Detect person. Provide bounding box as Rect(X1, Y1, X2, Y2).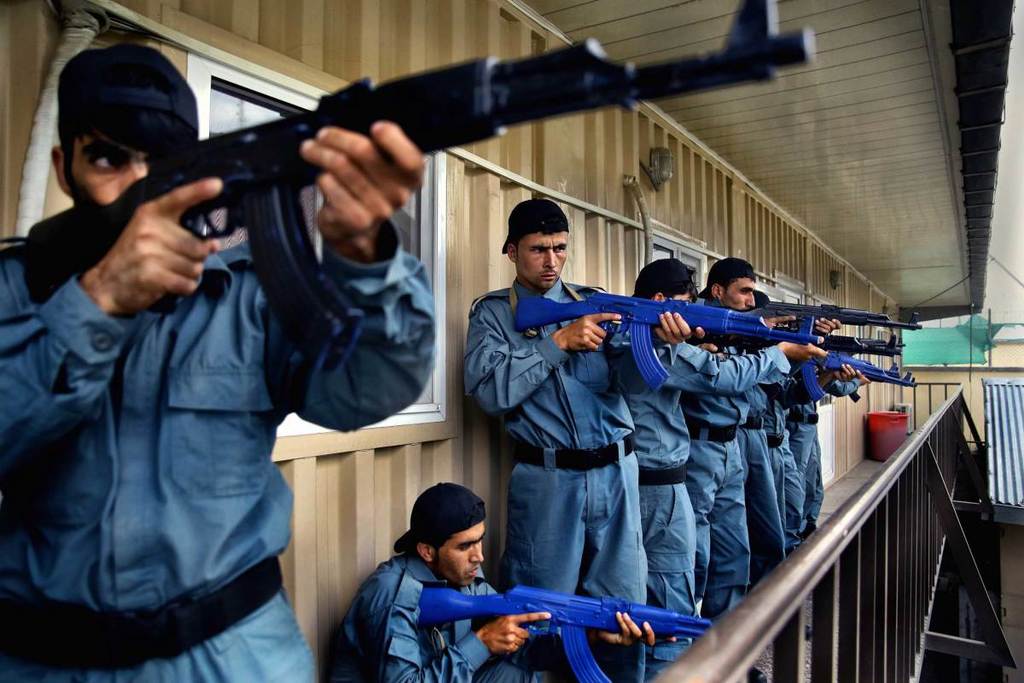
Rect(604, 253, 831, 674).
